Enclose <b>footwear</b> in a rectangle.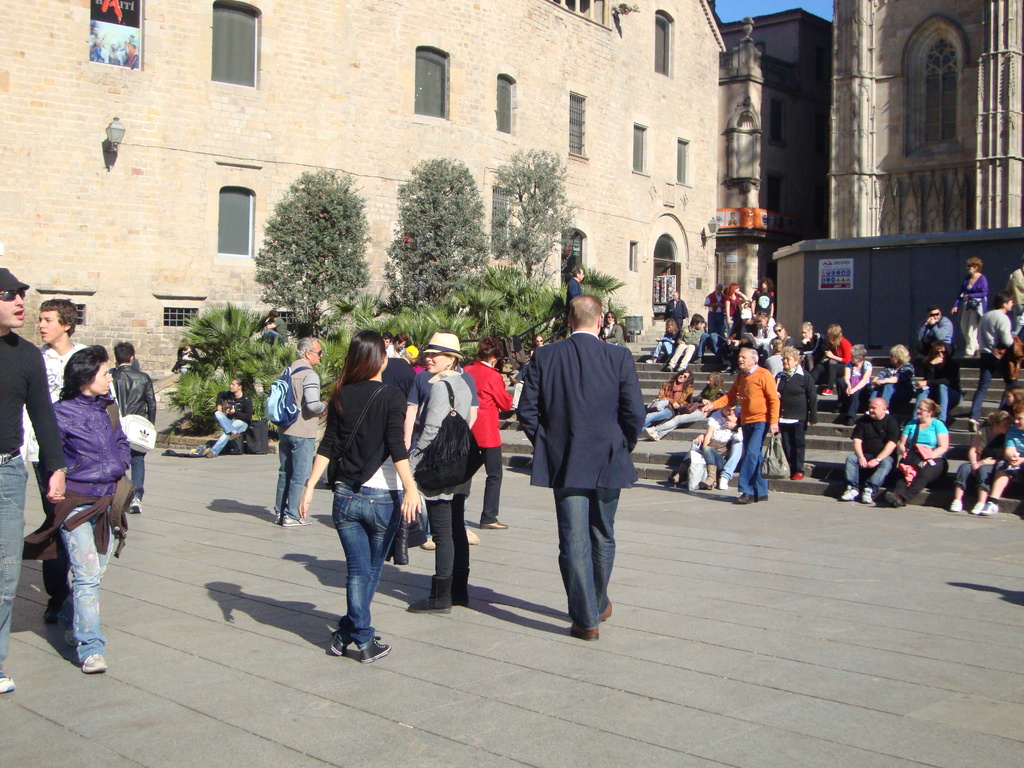
bbox(986, 503, 998, 516).
